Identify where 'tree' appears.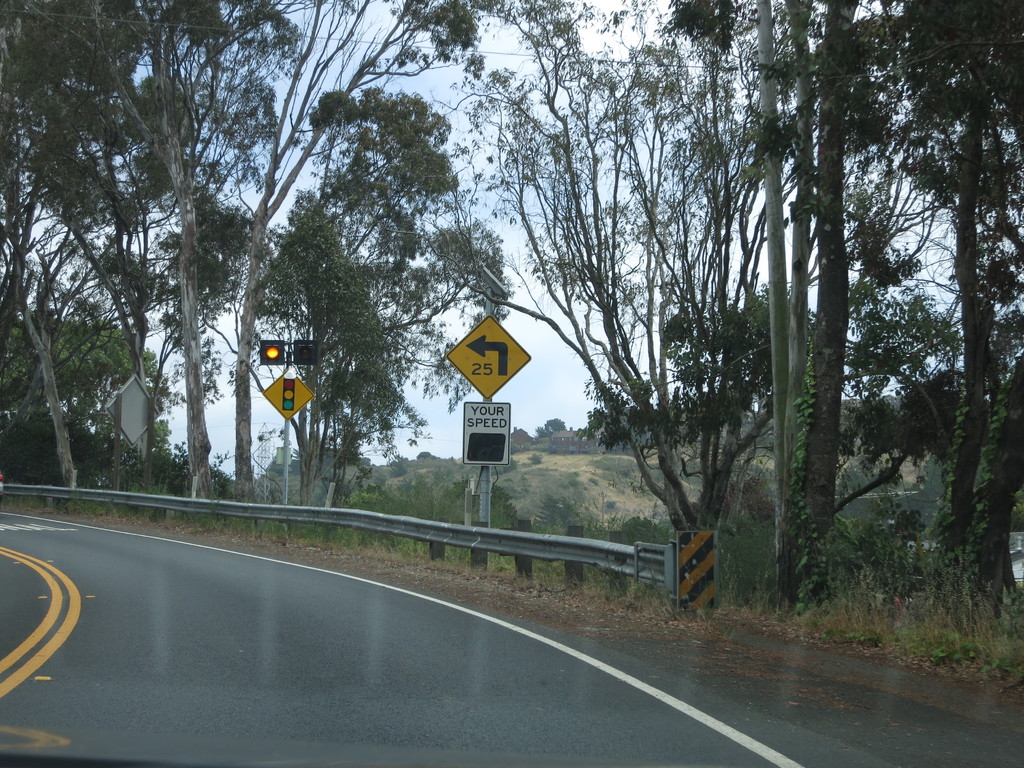
Appears at bbox=[412, 449, 440, 458].
